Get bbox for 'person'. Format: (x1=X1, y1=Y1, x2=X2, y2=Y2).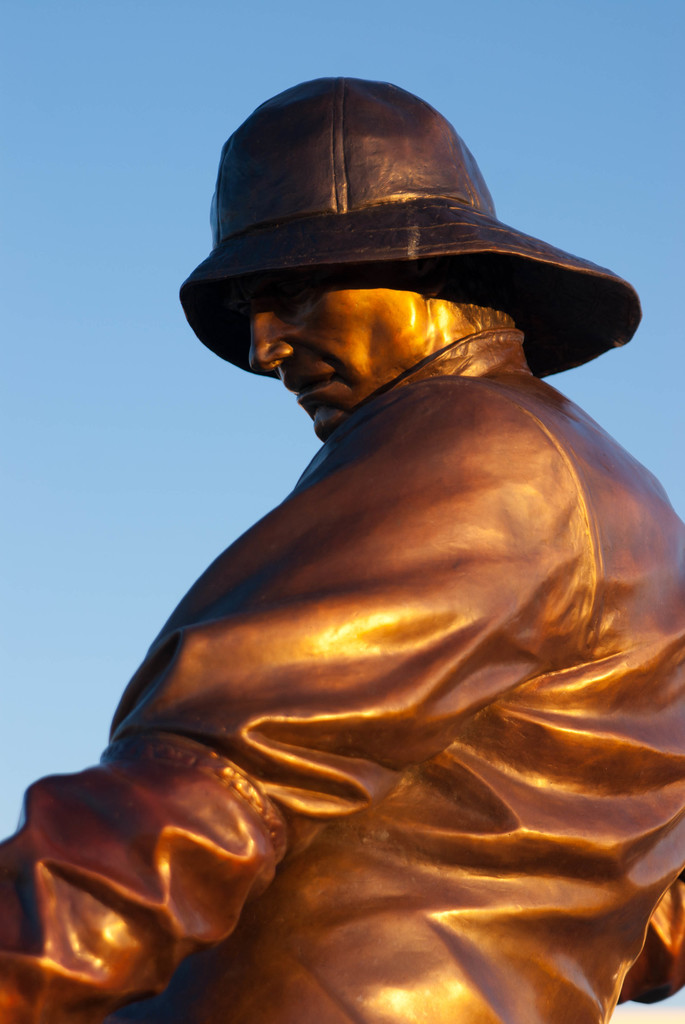
(x1=0, y1=75, x2=684, y2=1023).
